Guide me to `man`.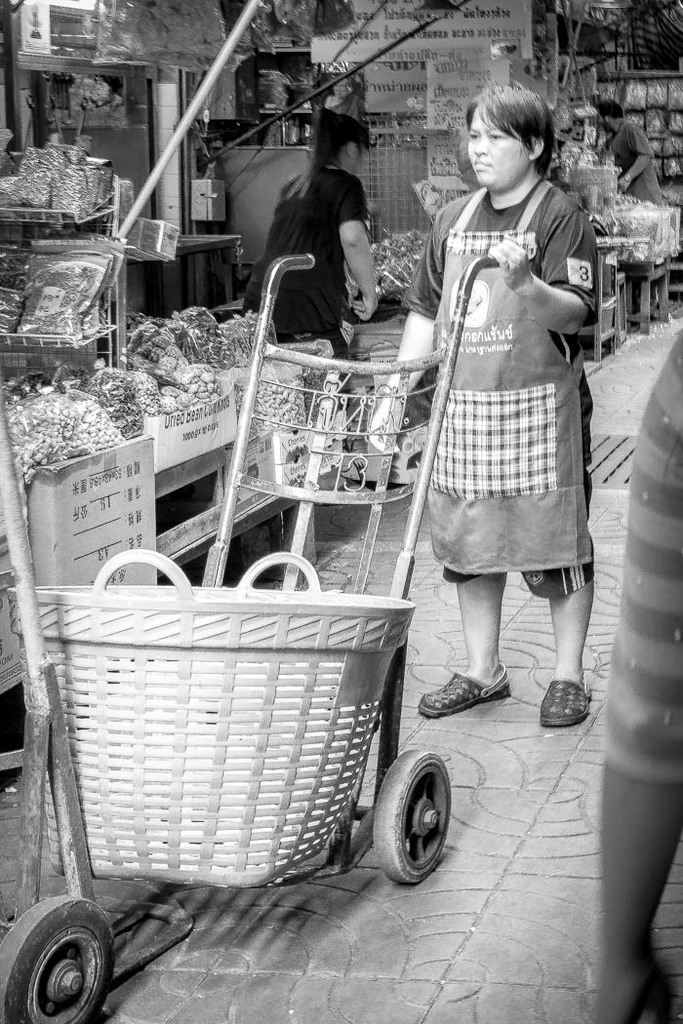
Guidance: box=[244, 105, 383, 359].
